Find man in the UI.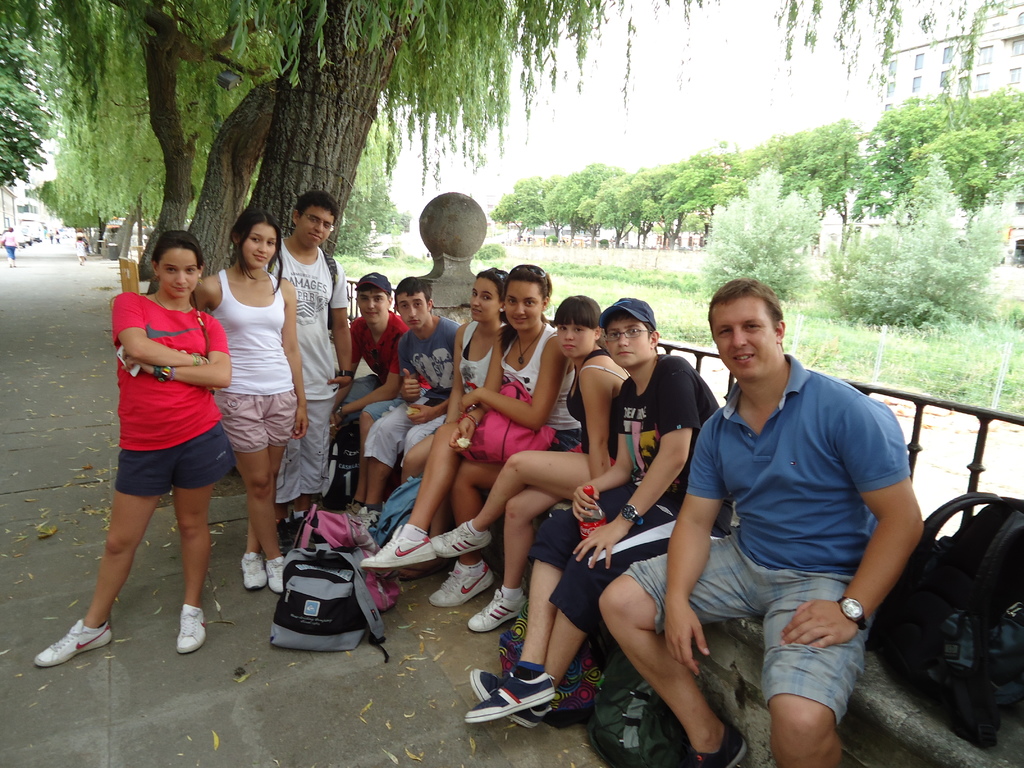
UI element at region(259, 189, 360, 546).
